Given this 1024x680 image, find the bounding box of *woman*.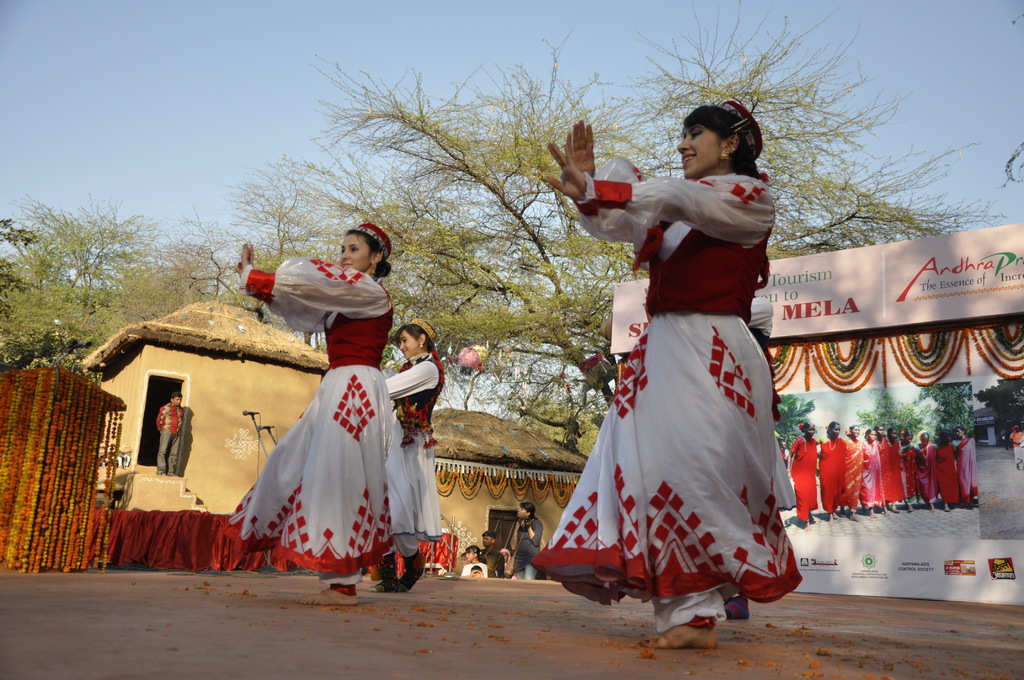
<bbox>461, 539, 487, 574</bbox>.
